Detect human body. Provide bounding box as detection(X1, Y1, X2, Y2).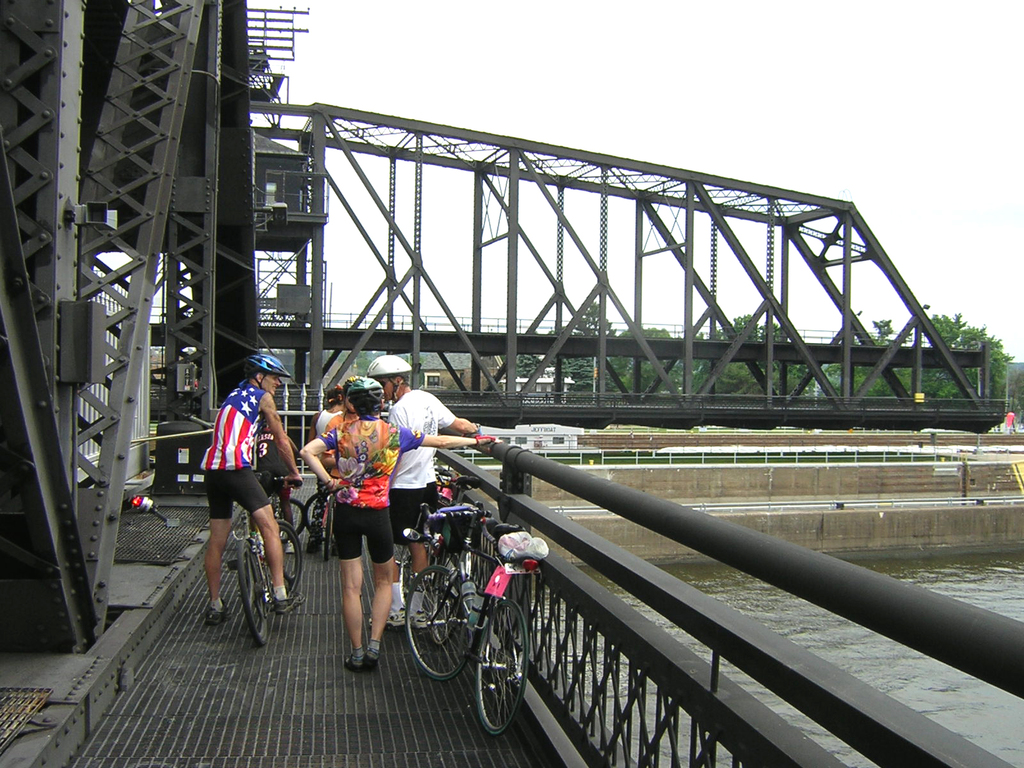
detection(360, 352, 477, 625).
